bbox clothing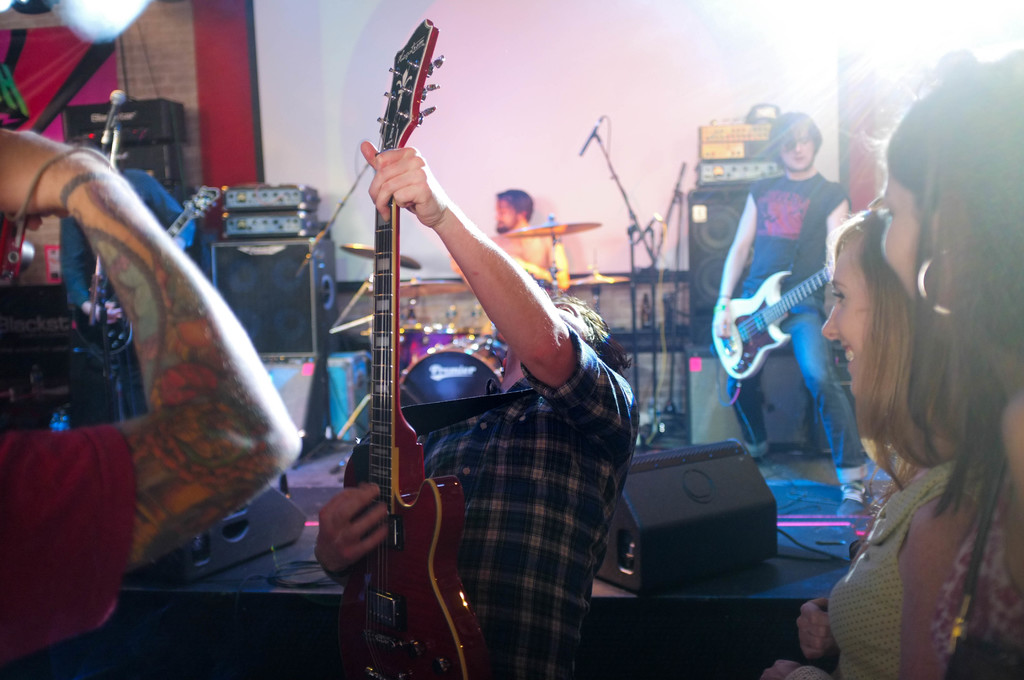
bbox=[819, 441, 980, 679]
